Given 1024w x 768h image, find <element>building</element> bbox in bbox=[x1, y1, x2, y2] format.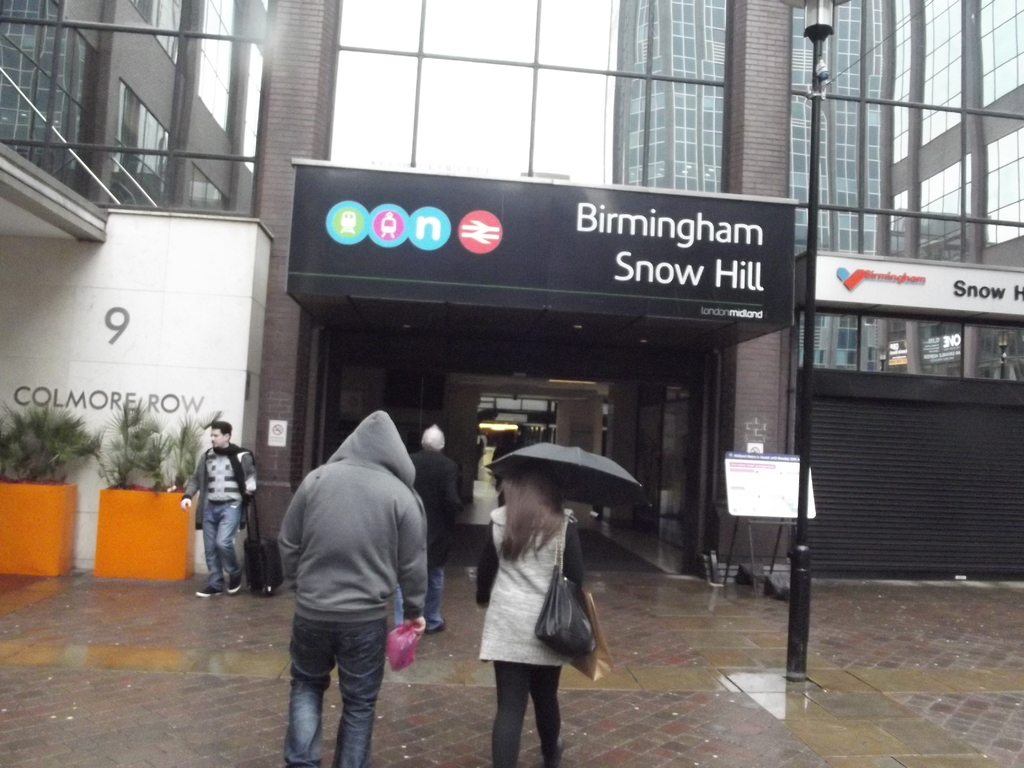
bbox=[0, 0, 1021, 589].
